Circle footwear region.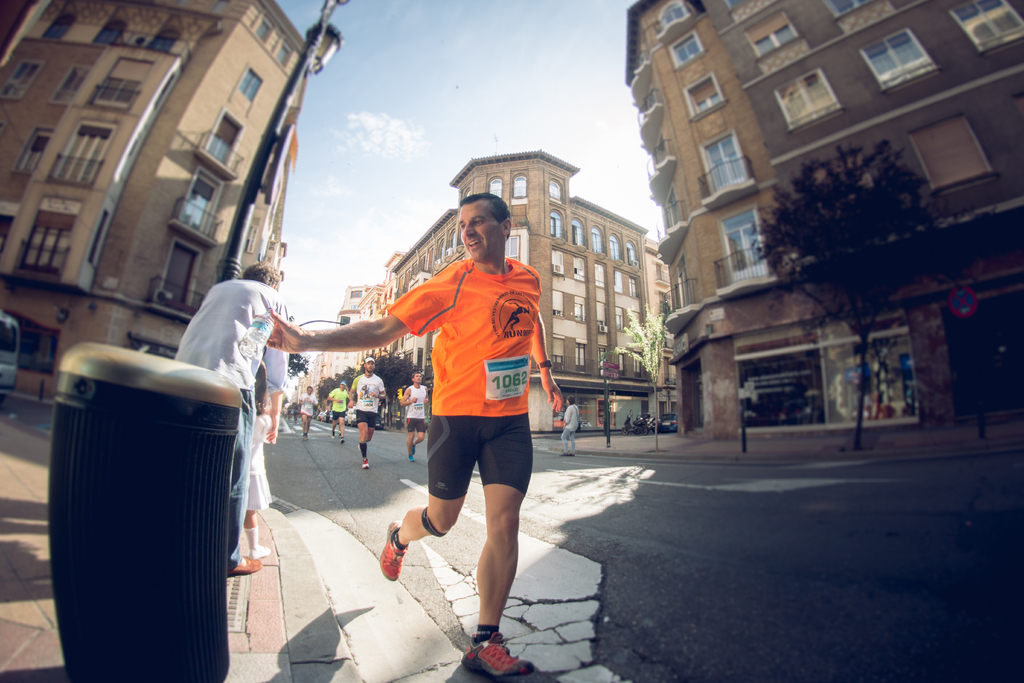
Region: l=376, t=516, r=409, b=580.
